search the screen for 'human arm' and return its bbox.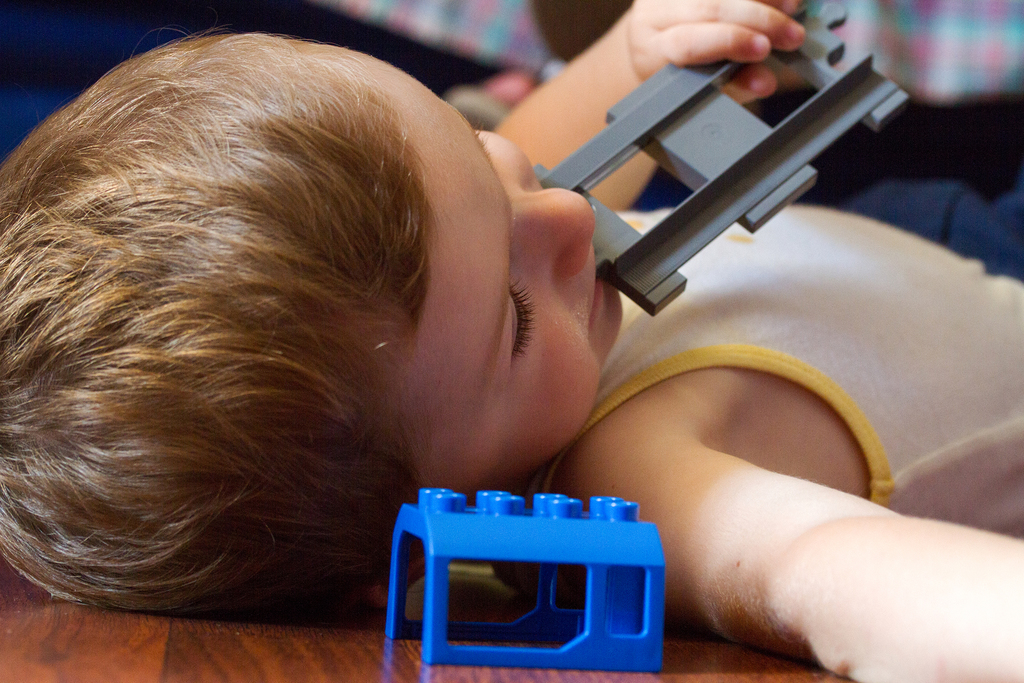
Found: bbox=[478, 0, 819, 225].
